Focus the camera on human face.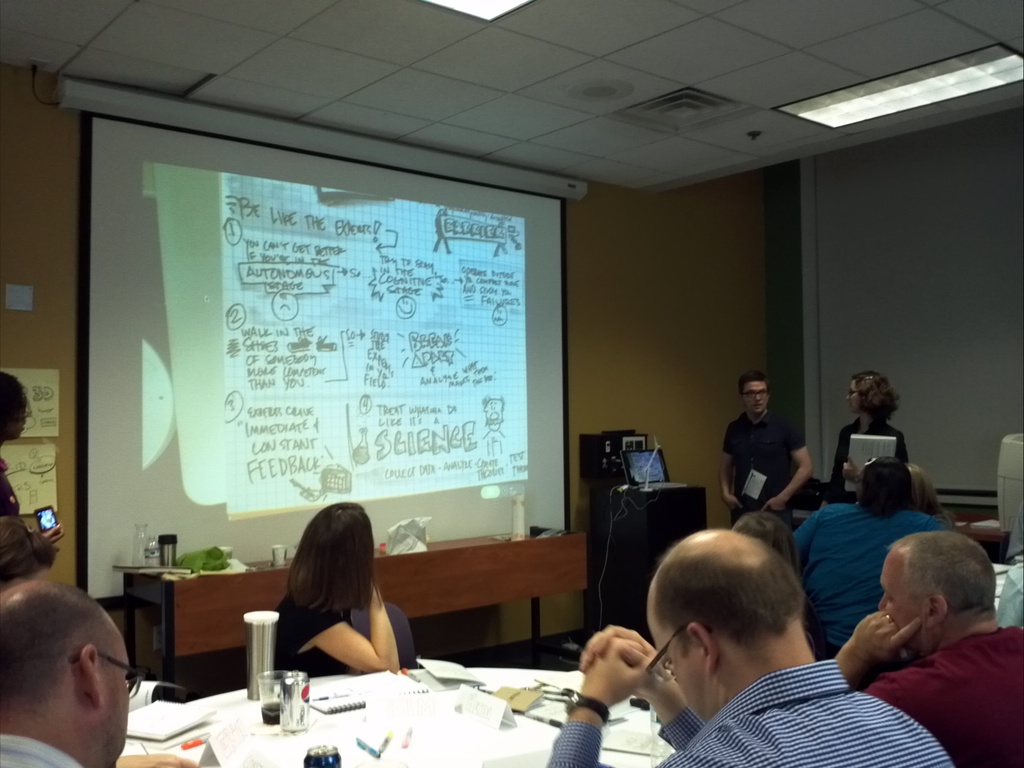
Focus region: [742, 380, 767, 409].
